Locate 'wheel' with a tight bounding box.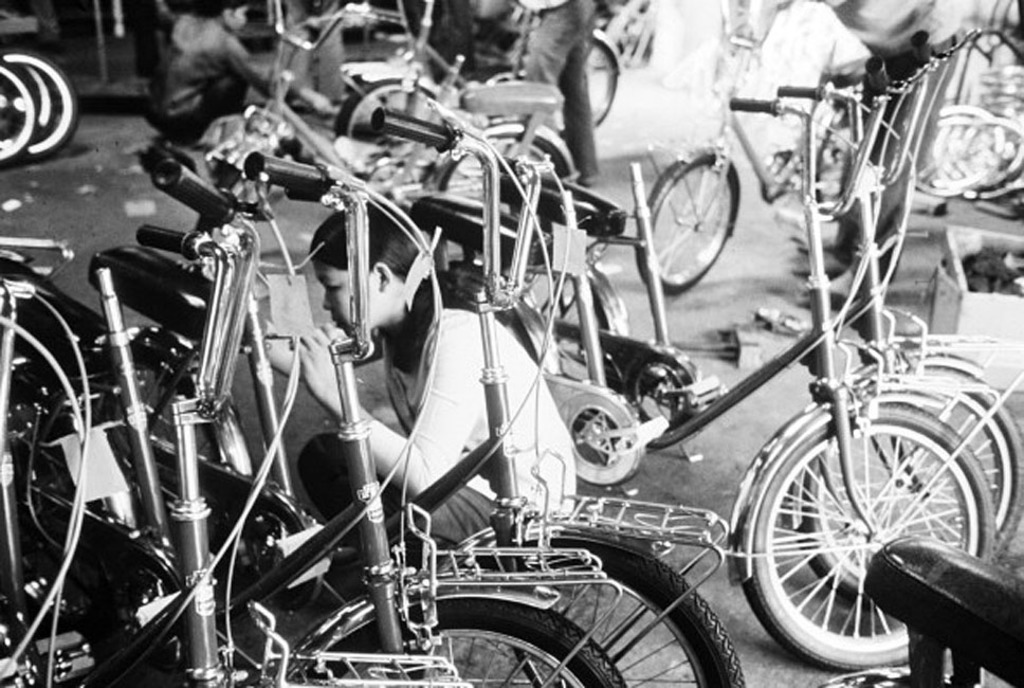
{"left": 0, "top": 71, "right": 44, "bottom": 170}.
